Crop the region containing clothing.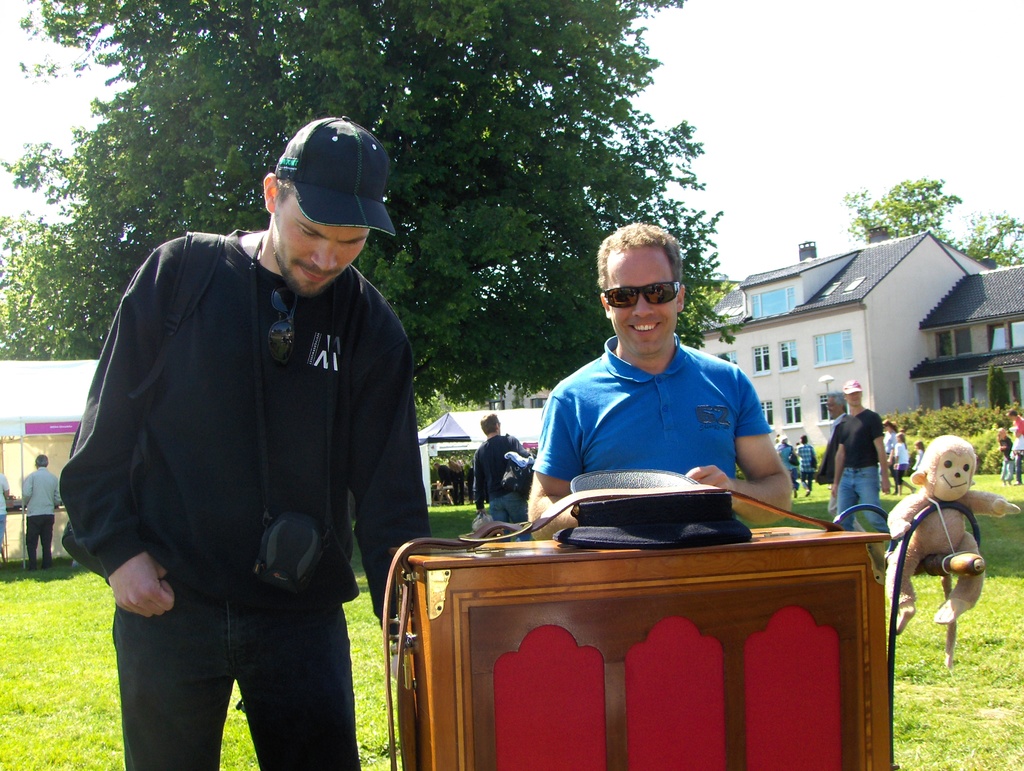
Crop region: [450, 466, 463, 501].
